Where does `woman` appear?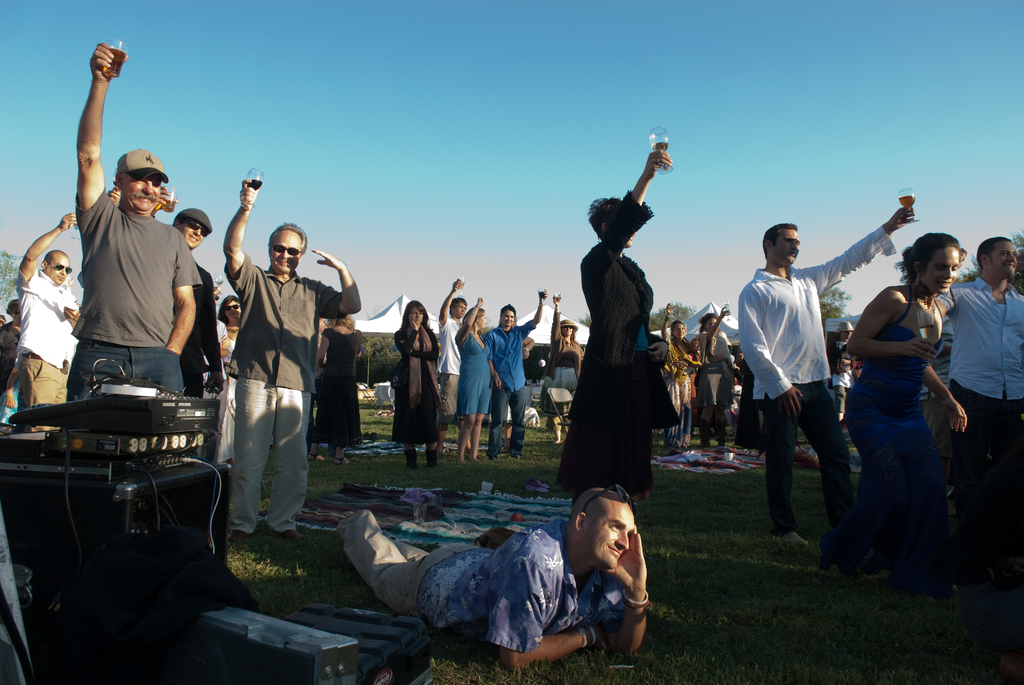
Appears at x1=836, y1=208, x2=970, y2=618.
